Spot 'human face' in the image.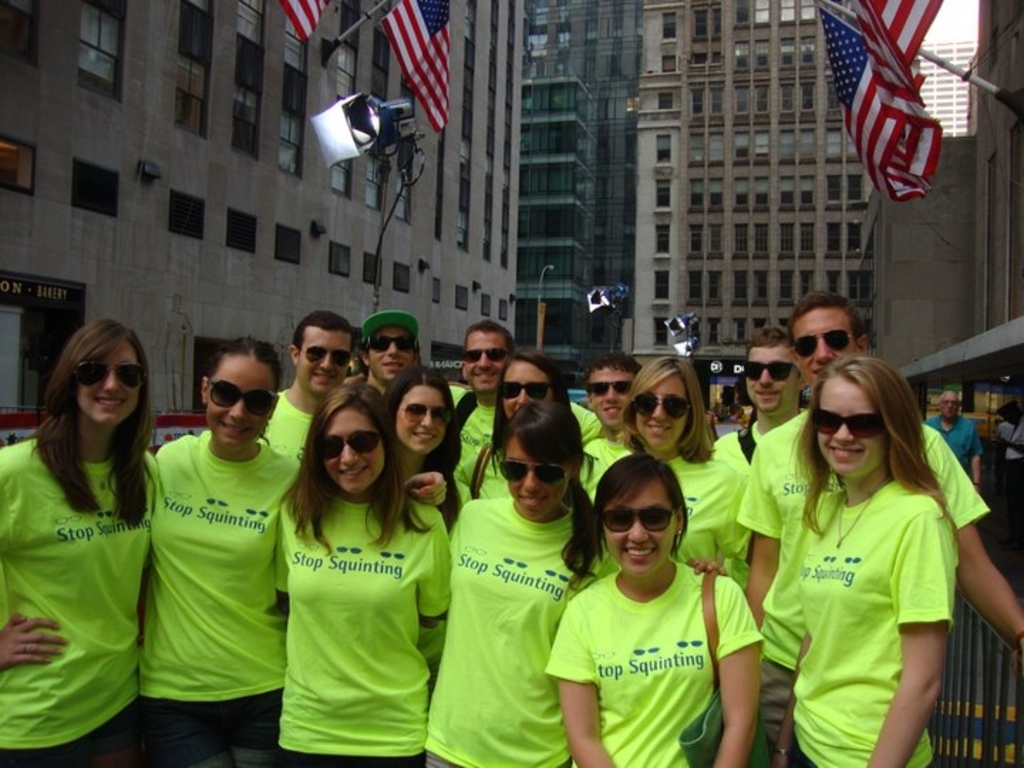
'human face' found at (603, 479, 671, 575).
